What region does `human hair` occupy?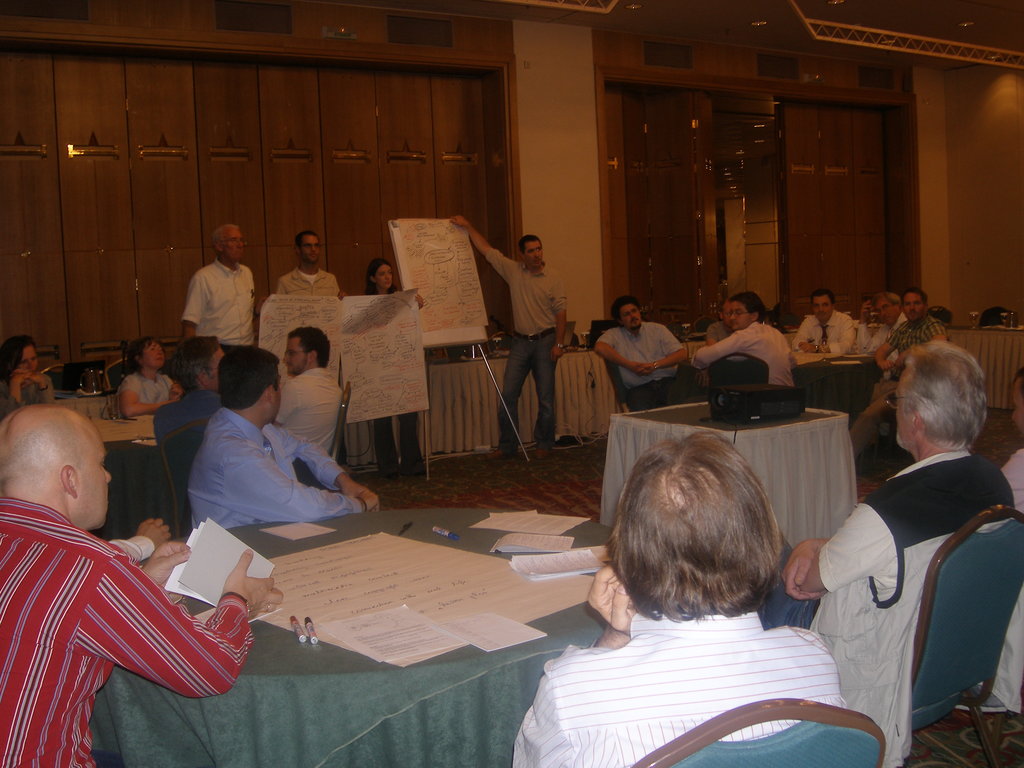
locate(730, 289, 766, 327).
